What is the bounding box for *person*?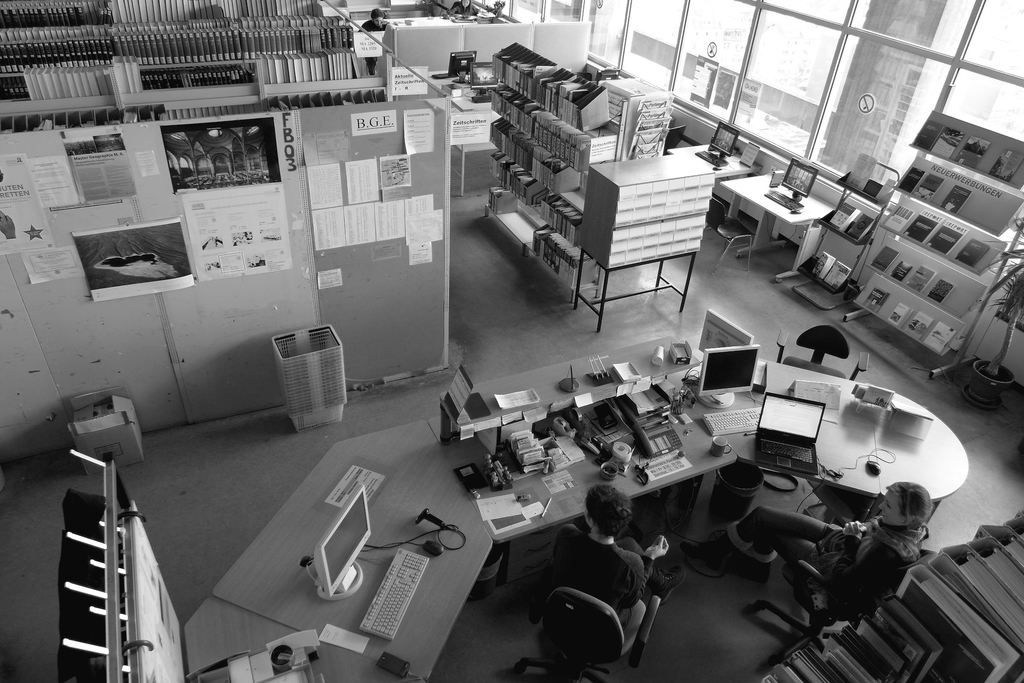
[left=722, top=479, right=938, bottom=600].
